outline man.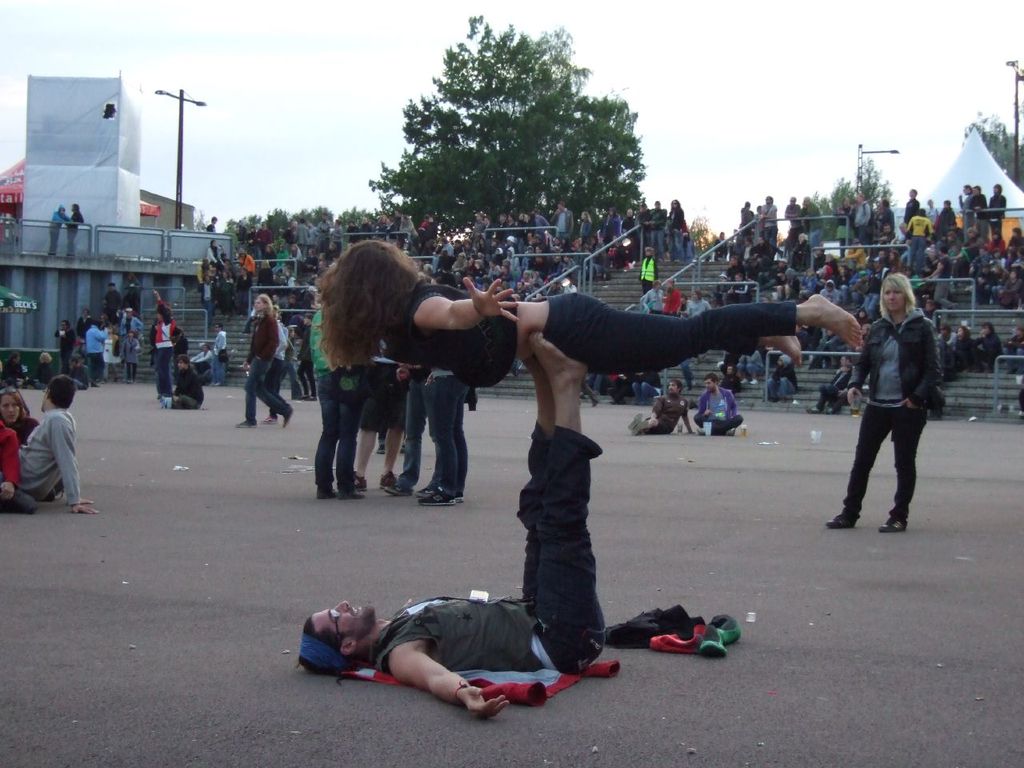
Outline: 778,255,798,290.
